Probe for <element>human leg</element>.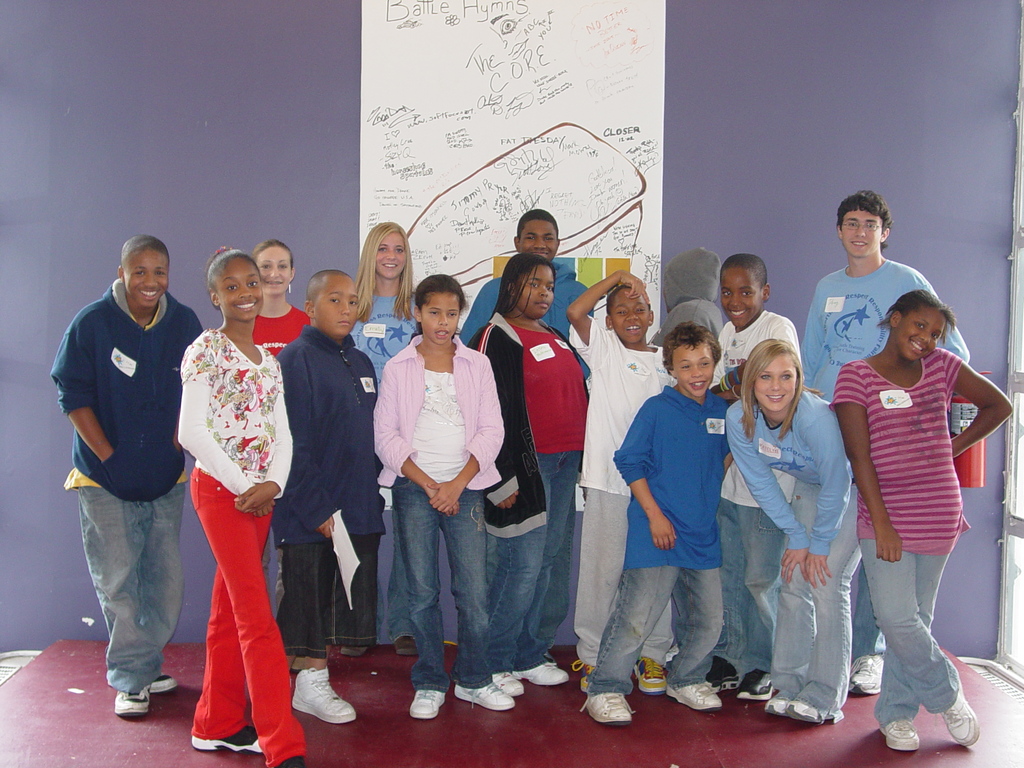
Probe result: (81,476,169,720).
